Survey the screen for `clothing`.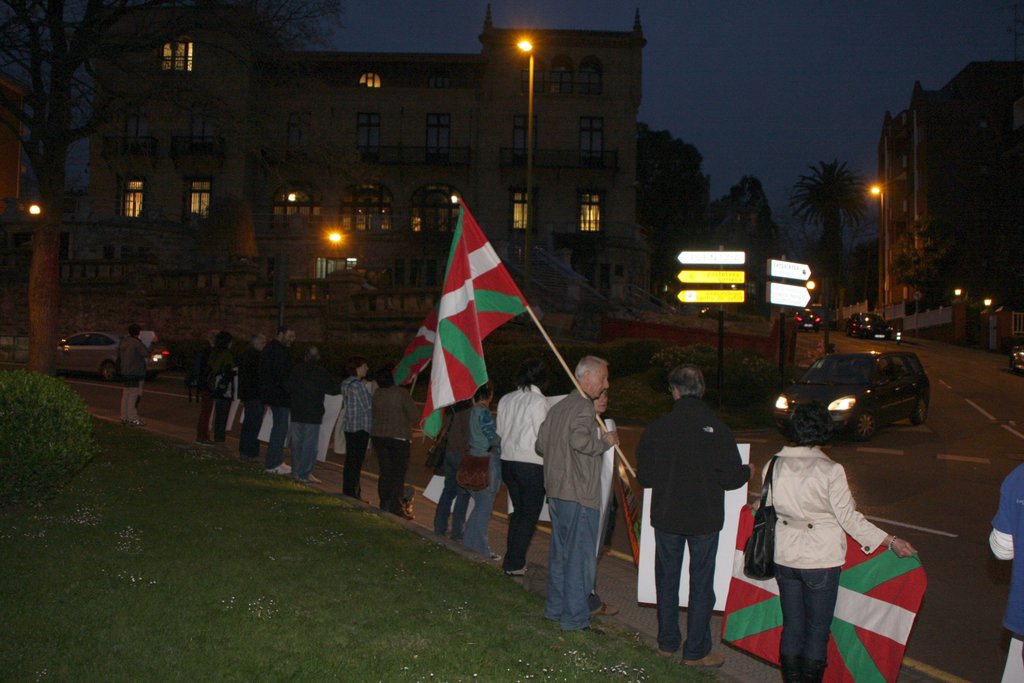
Survey found: (left=982, top=465, right=1023, bottom=682).
